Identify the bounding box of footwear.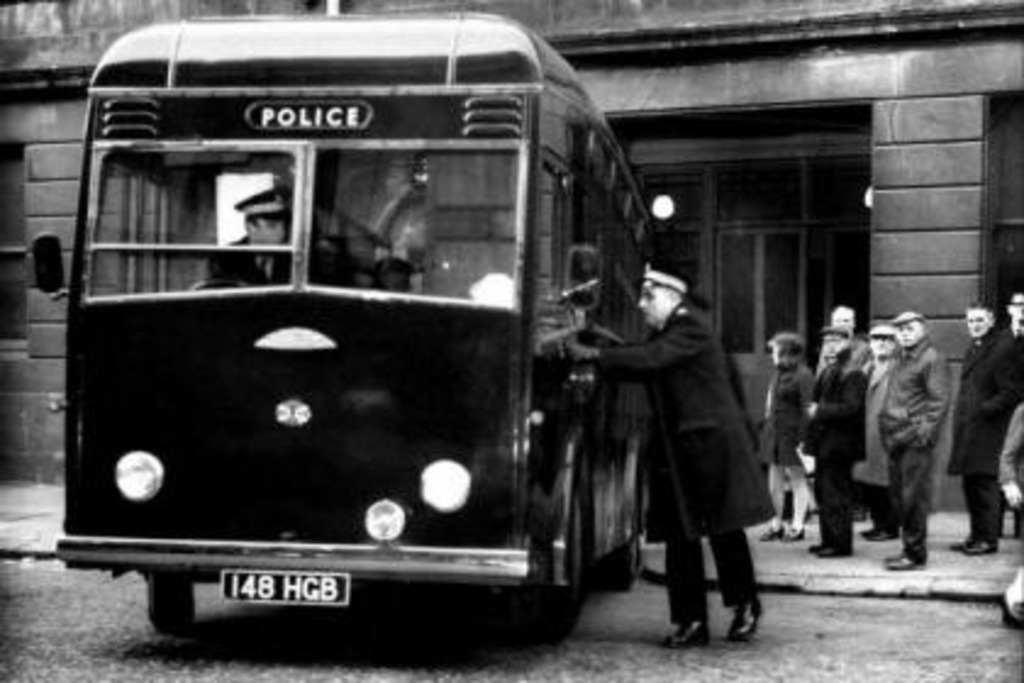
[802, 517, 834, 549].
